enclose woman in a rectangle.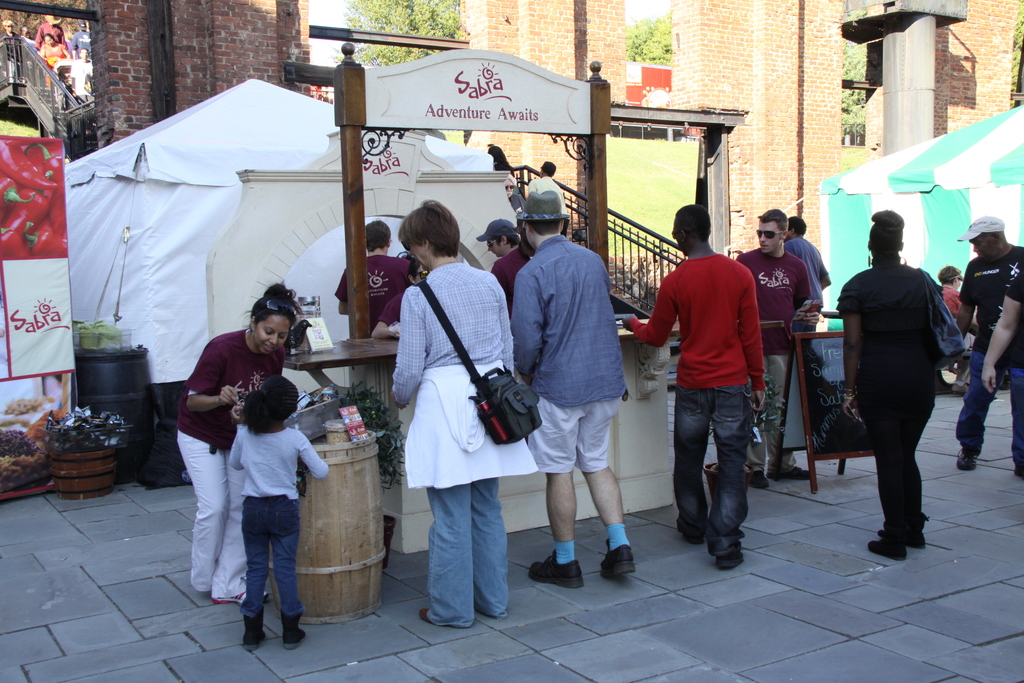
box(385, 201, 536, 632).
